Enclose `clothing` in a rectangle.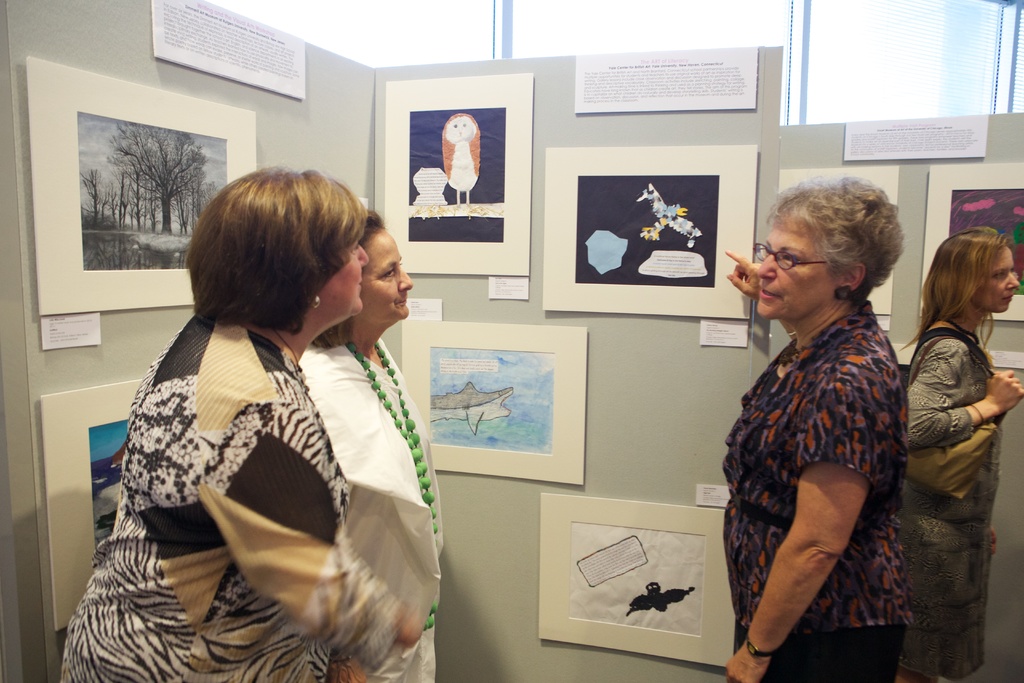
rect(728, 245, 926, 679).
